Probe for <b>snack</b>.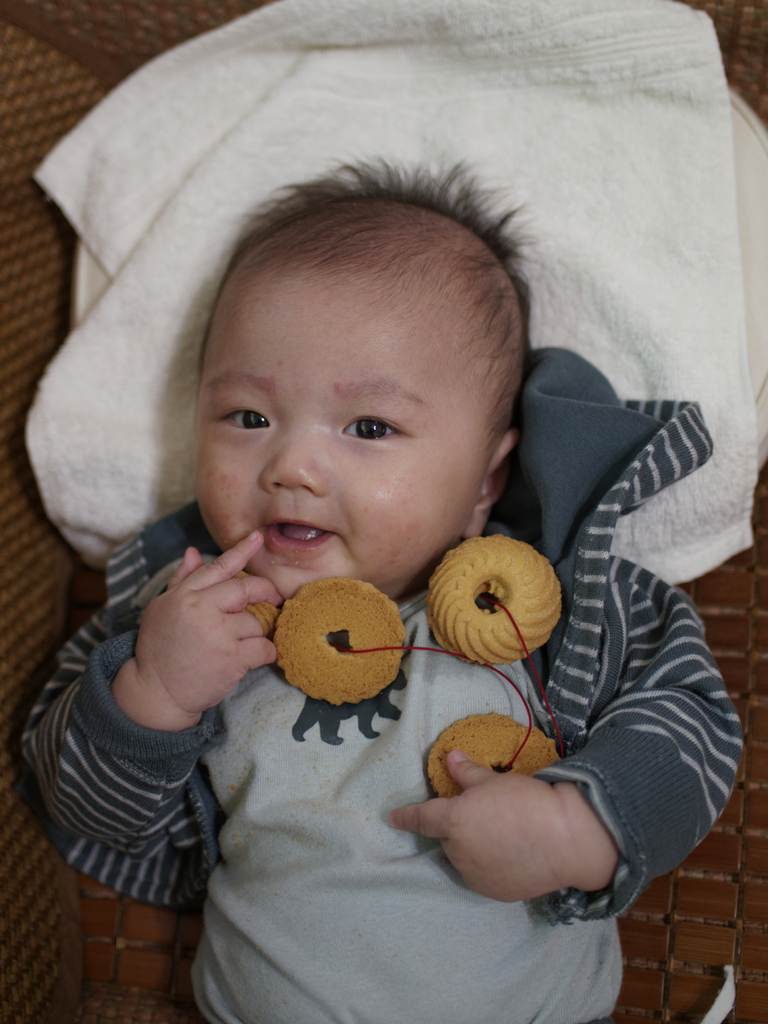
Probe result: locate(429, 535, 560, 668).
